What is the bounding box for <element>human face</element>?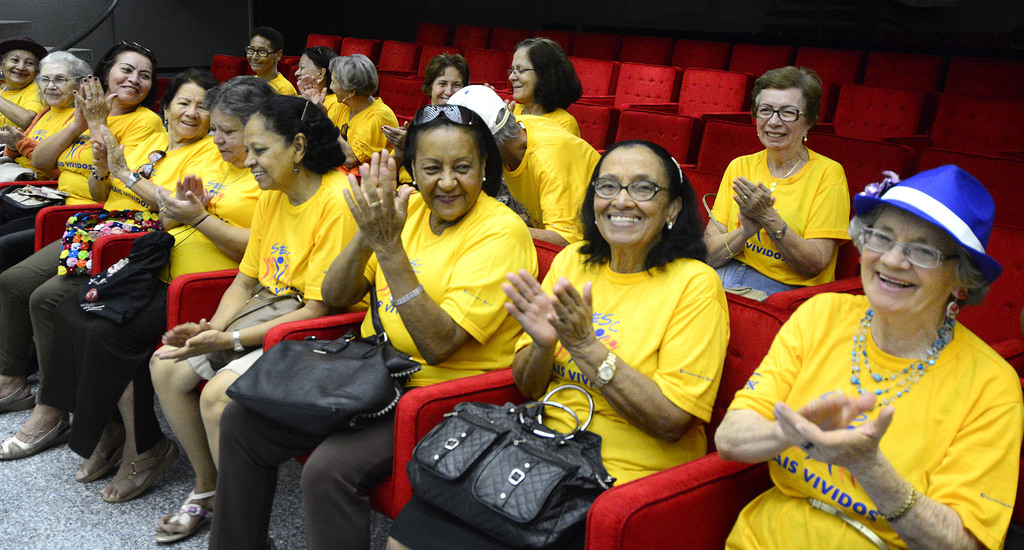
locate(1, 51, 35, 83).
